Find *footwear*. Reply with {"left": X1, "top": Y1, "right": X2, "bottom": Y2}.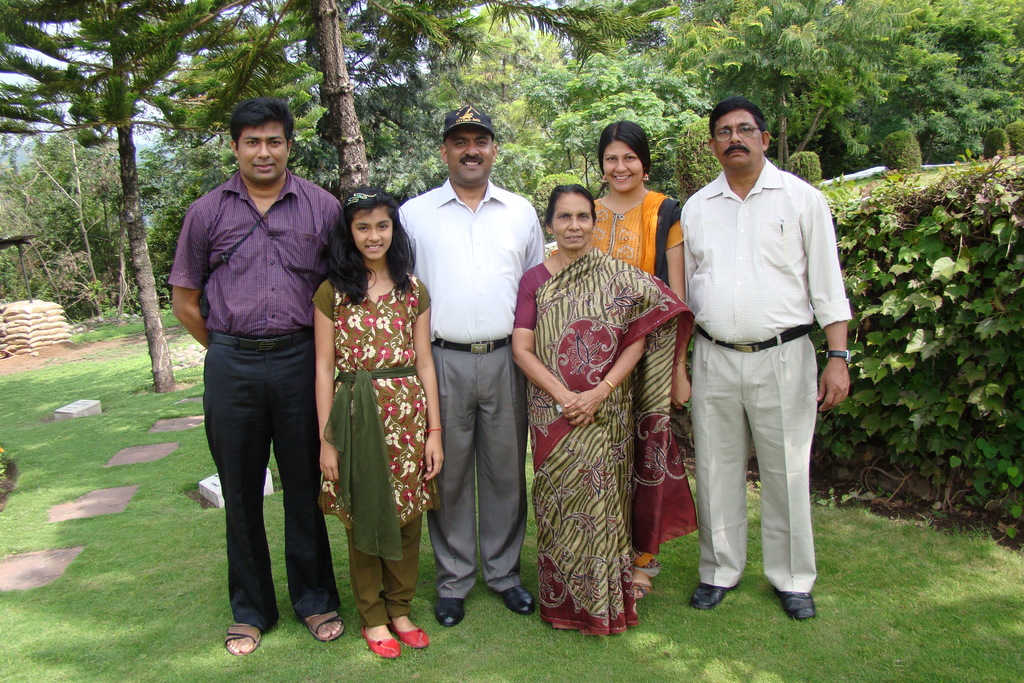
{"left": 305, "top": 605, "right": 347, "bottom": 643}.
